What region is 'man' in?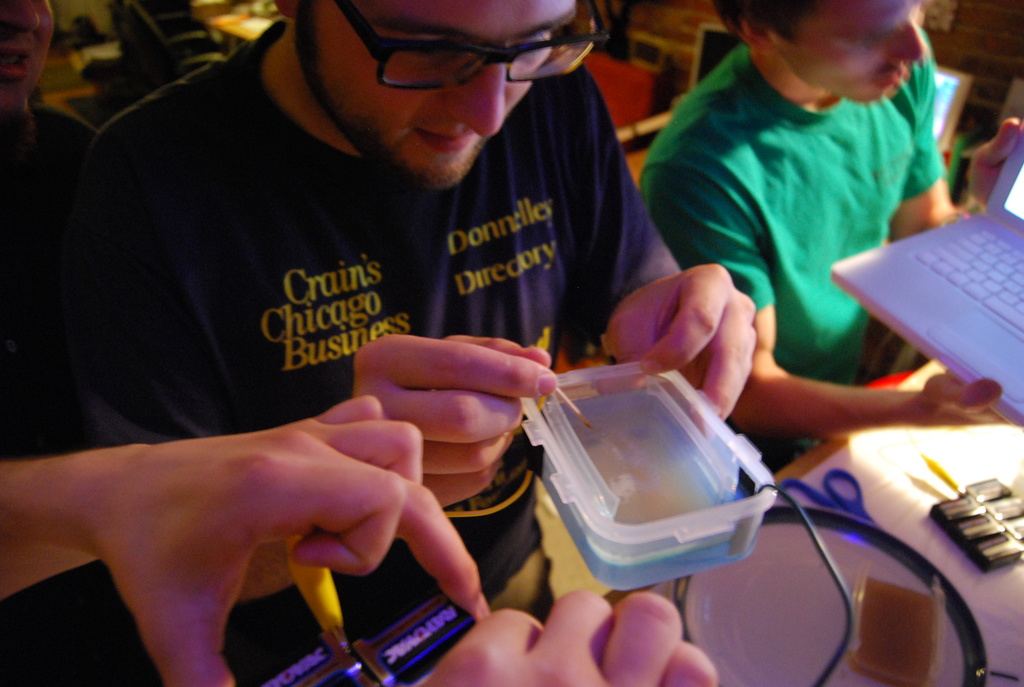
20:0:776:686.
